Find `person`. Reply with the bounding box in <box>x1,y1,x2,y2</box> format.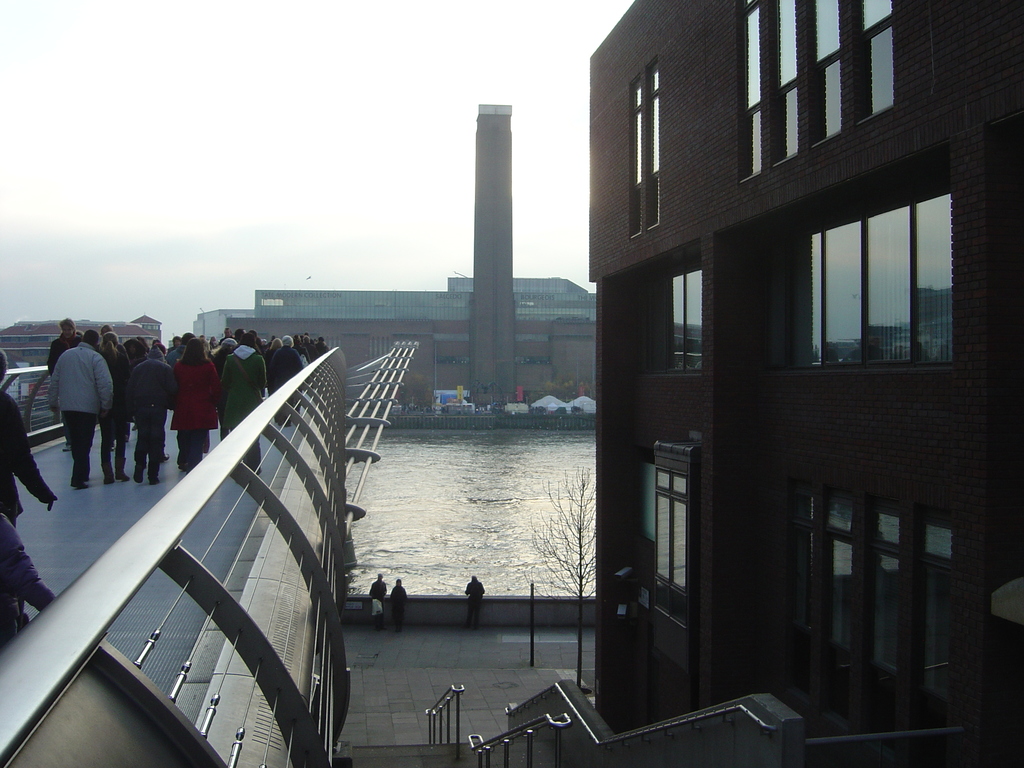
<box>0,509,56,652</box>.
